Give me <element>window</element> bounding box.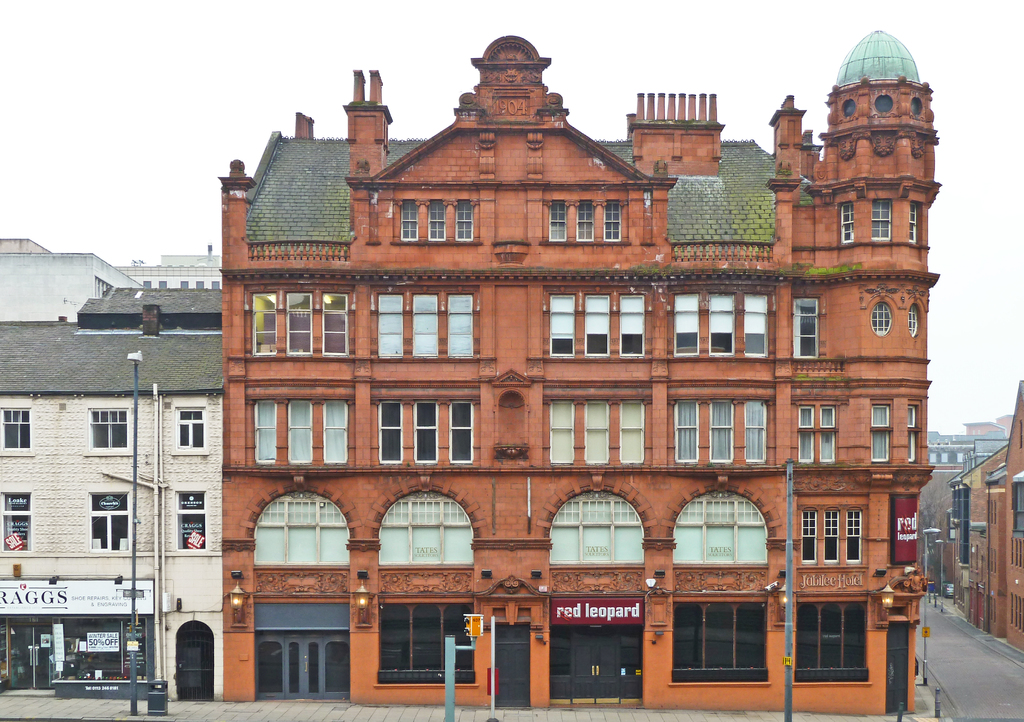
box=[792, 294, 820, 357].
